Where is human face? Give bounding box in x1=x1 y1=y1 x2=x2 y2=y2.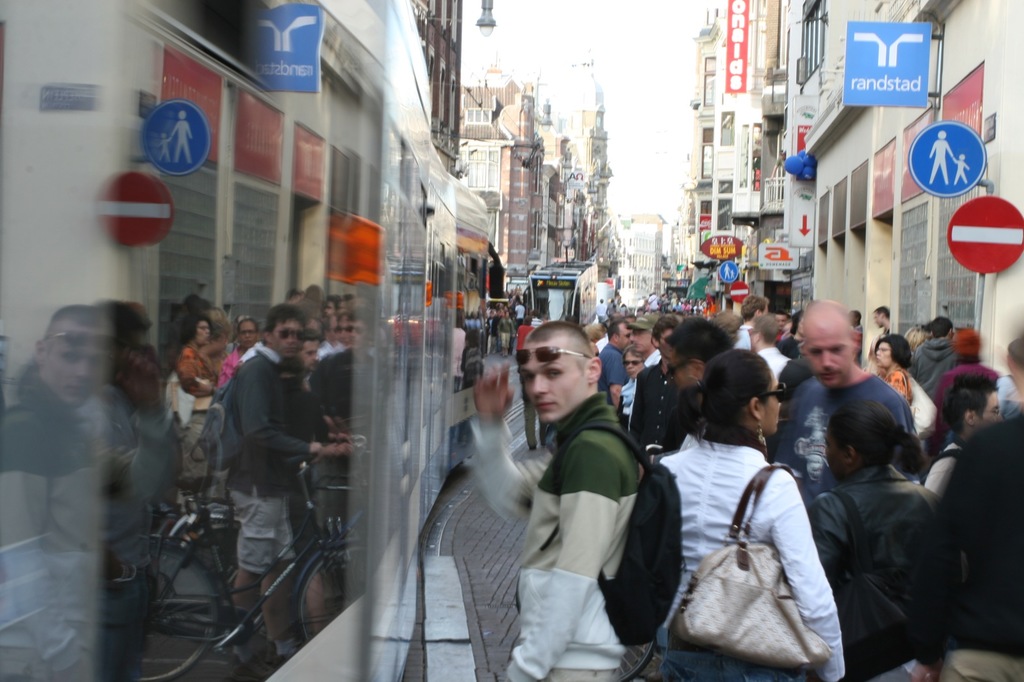
x1=876 y1=342 x2=892 y2=368.
